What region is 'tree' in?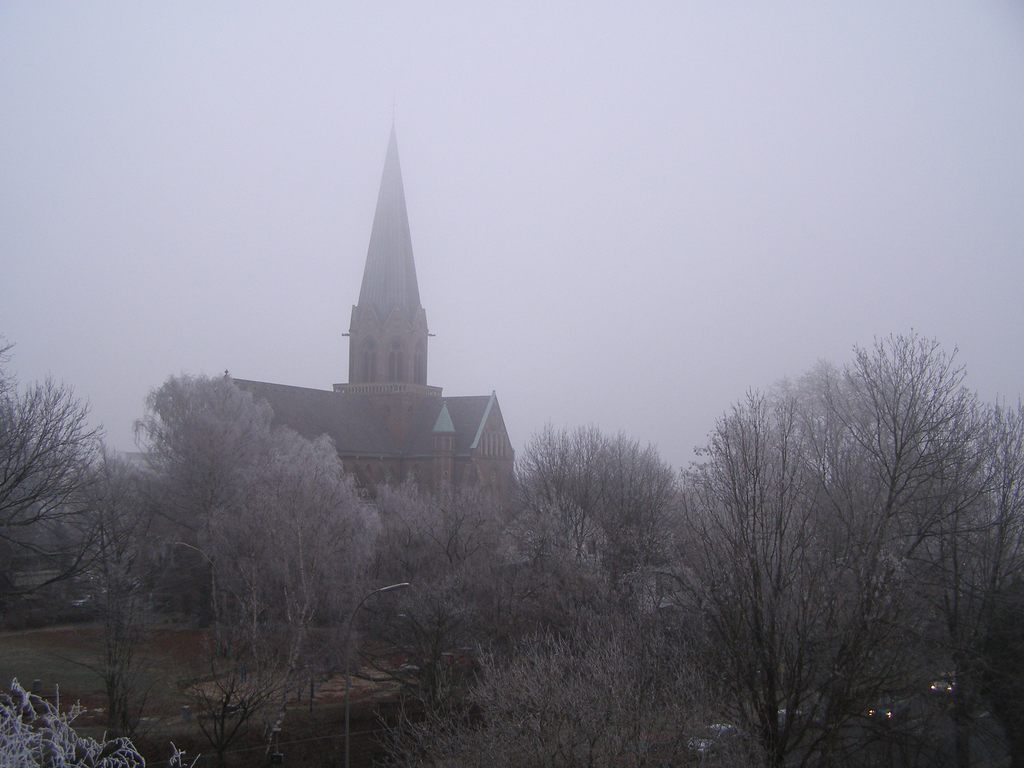
bbox(391, 410, 723, 767).
